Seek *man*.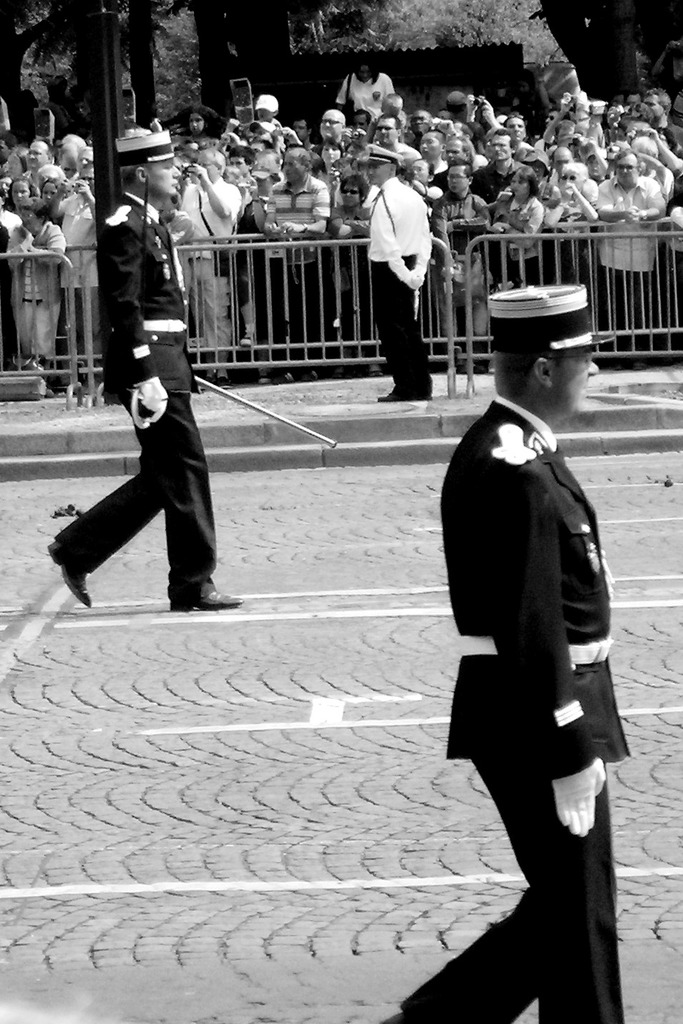
(x1=500, y1=110, x2=529, y2=163).
